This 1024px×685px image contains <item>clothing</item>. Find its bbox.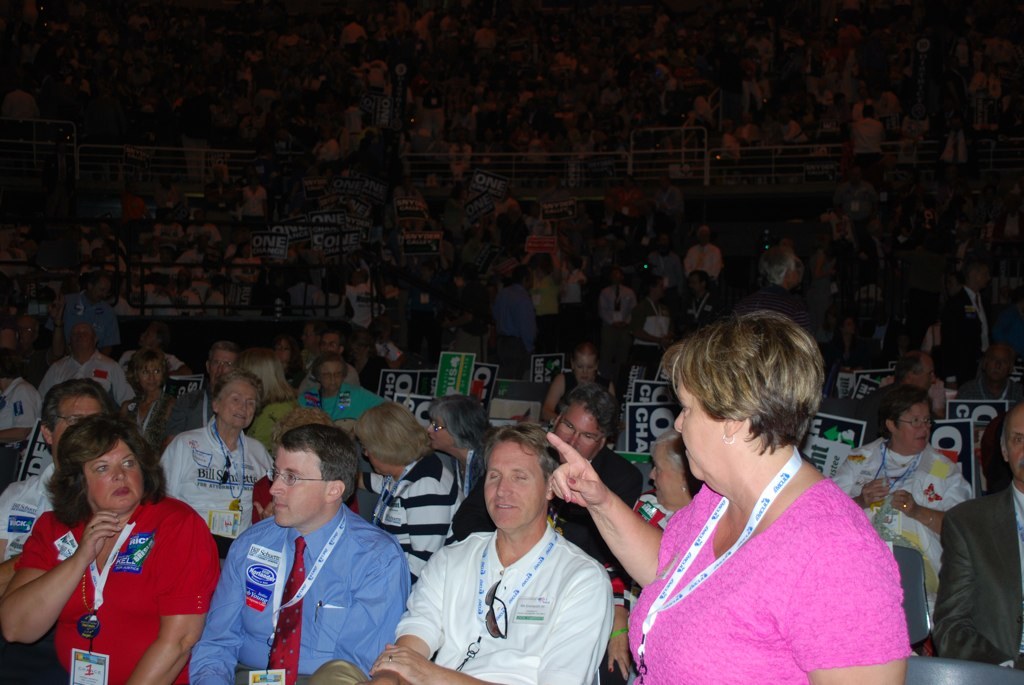
34, 491, 211, 666.
